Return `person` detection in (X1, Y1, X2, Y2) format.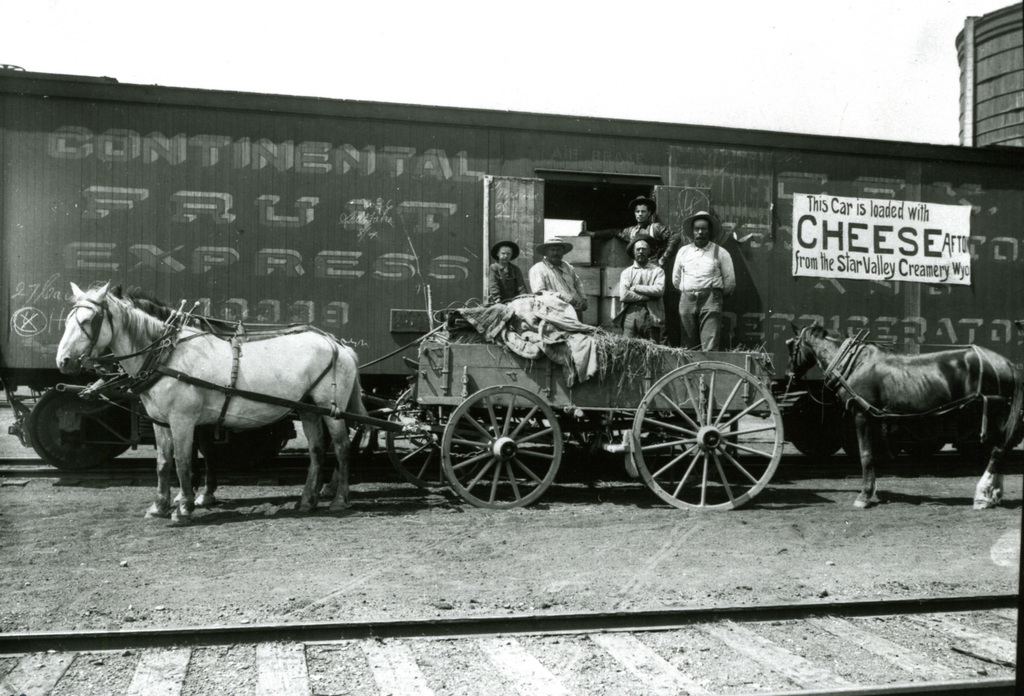
(674, 213, 734, 350).
